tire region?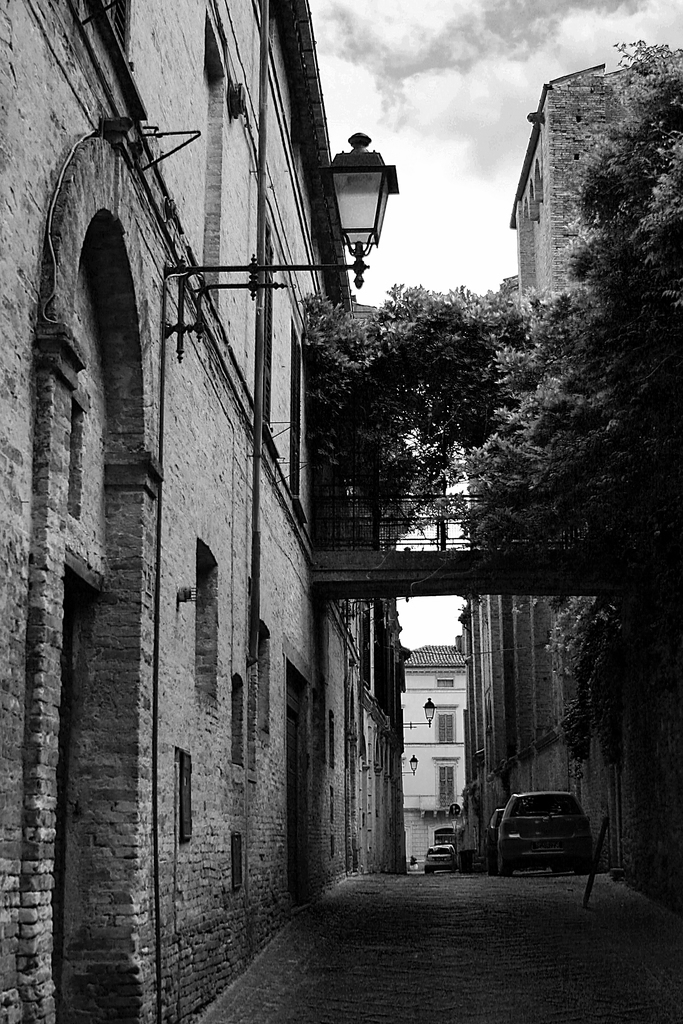
(x1=574, y1=856, x2=593, y2=875)
